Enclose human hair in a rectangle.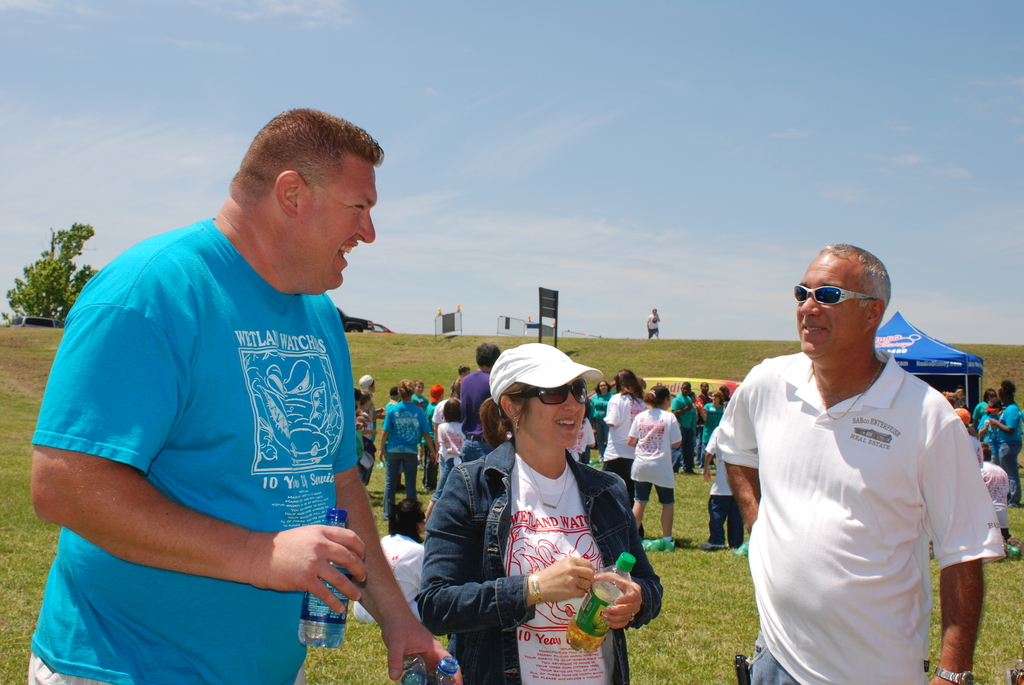
720,384,728,398.
